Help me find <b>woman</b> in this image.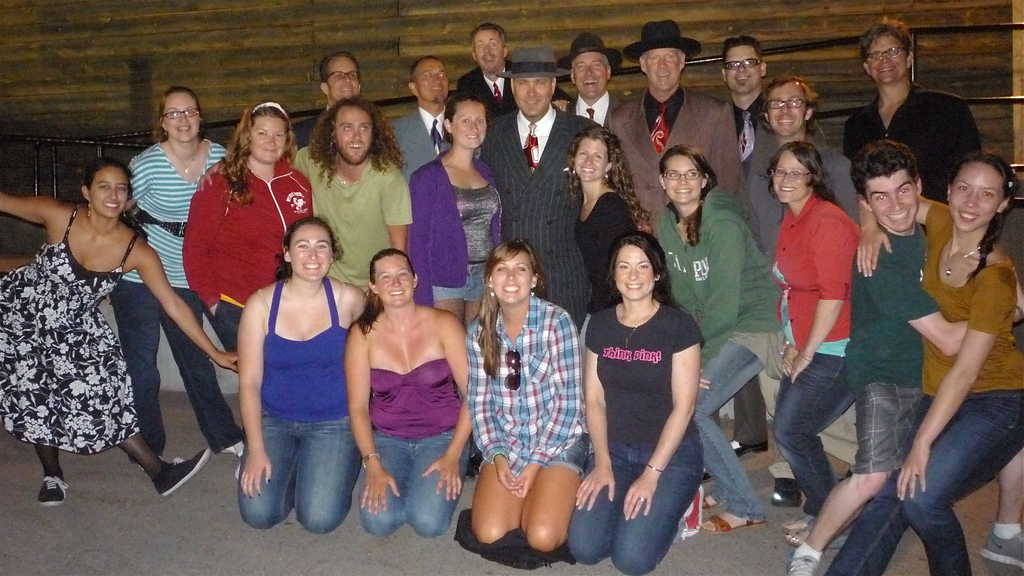
Found it: (x1=0, y1=160, x2=240, y2=504).
